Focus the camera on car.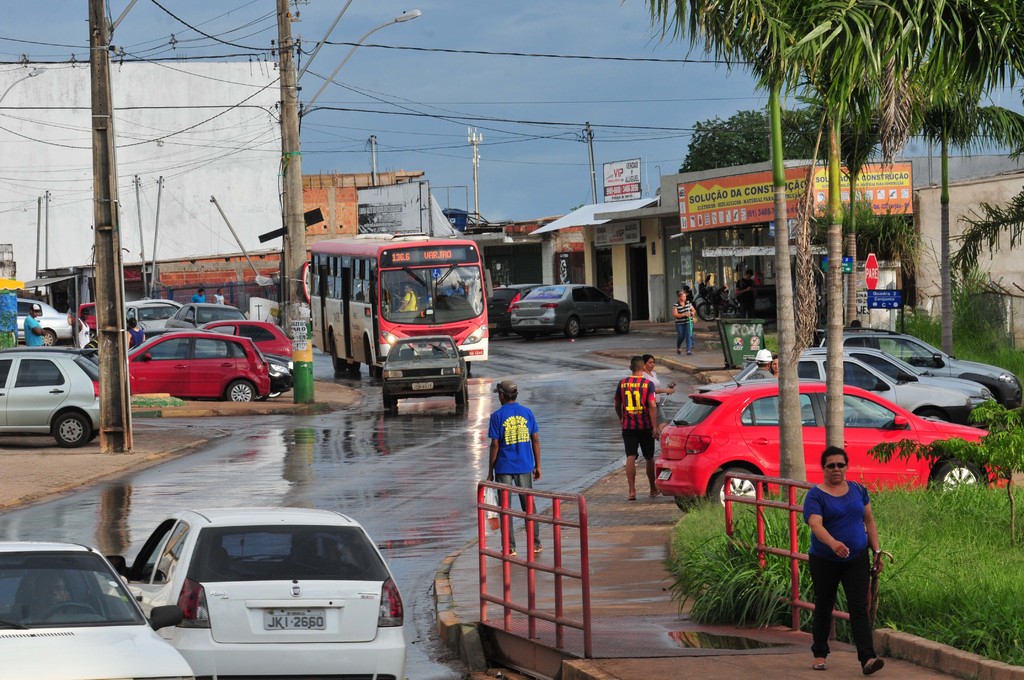
Focus region: region(648, 376, 1007, 517).
